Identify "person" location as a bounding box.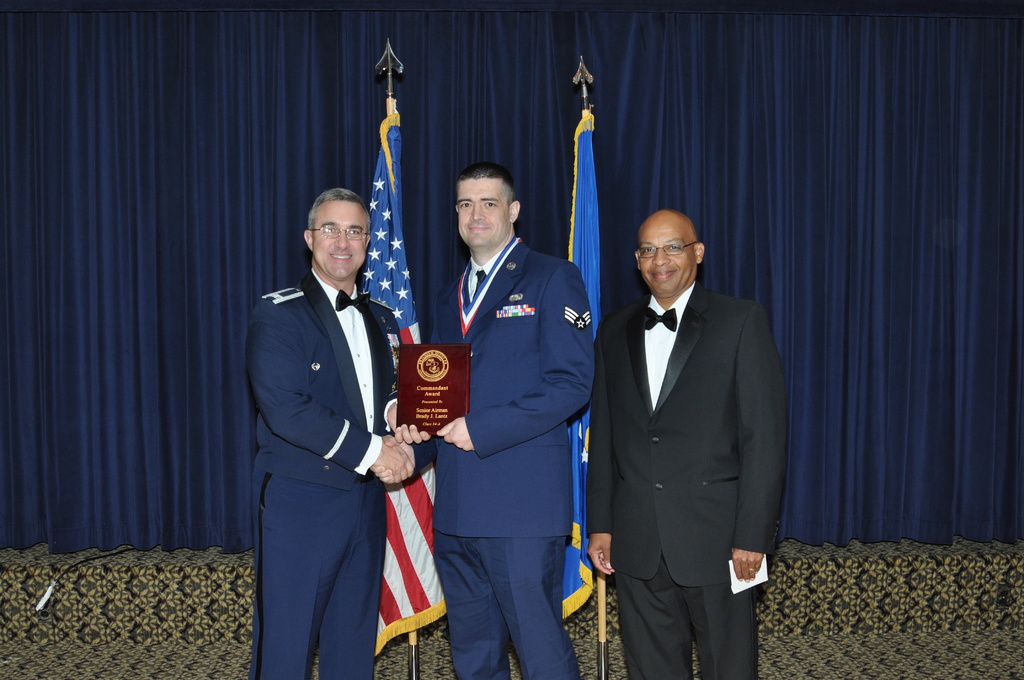
{"left": 588, "top": 206, "right": 791, "bottom": 679}.
